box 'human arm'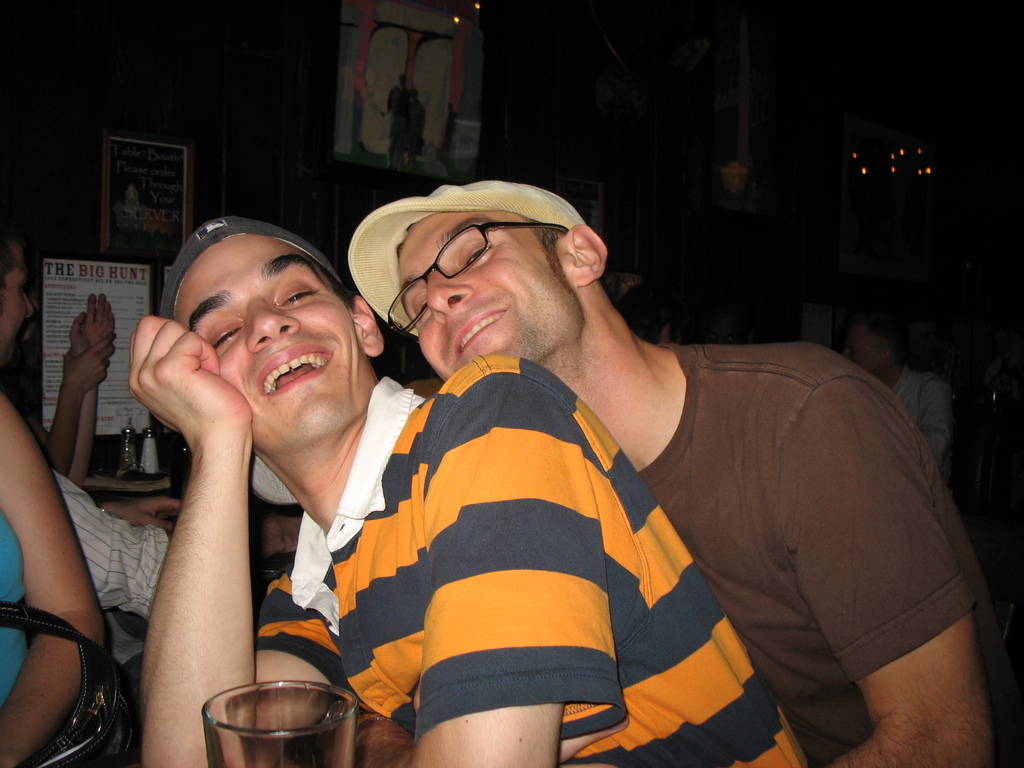
rect(776, 376, 995, 767)
